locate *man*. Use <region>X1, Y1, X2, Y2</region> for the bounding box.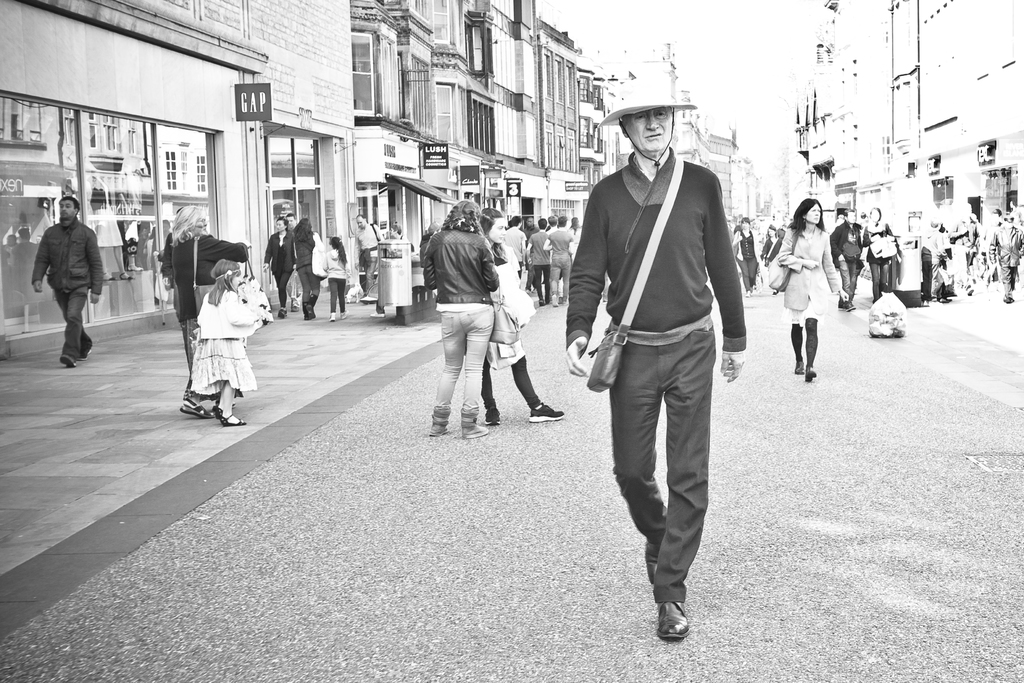
<region>836, 203, 871, 309</region>.
